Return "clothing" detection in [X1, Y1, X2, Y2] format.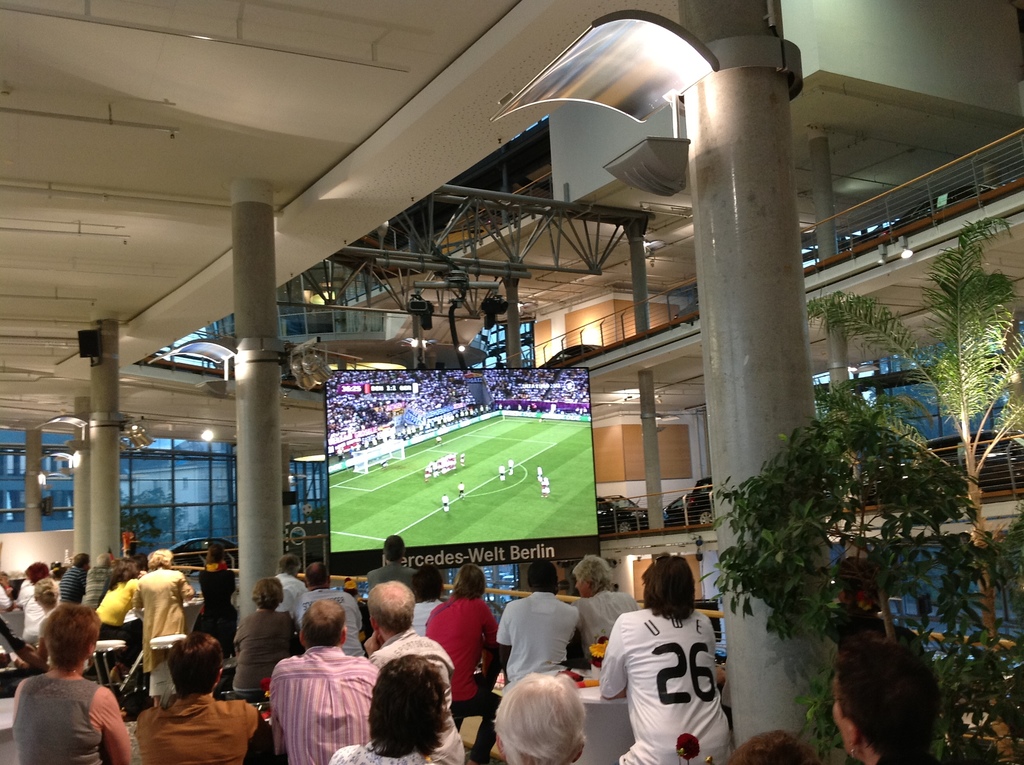
[474, 591, 587, 694].
